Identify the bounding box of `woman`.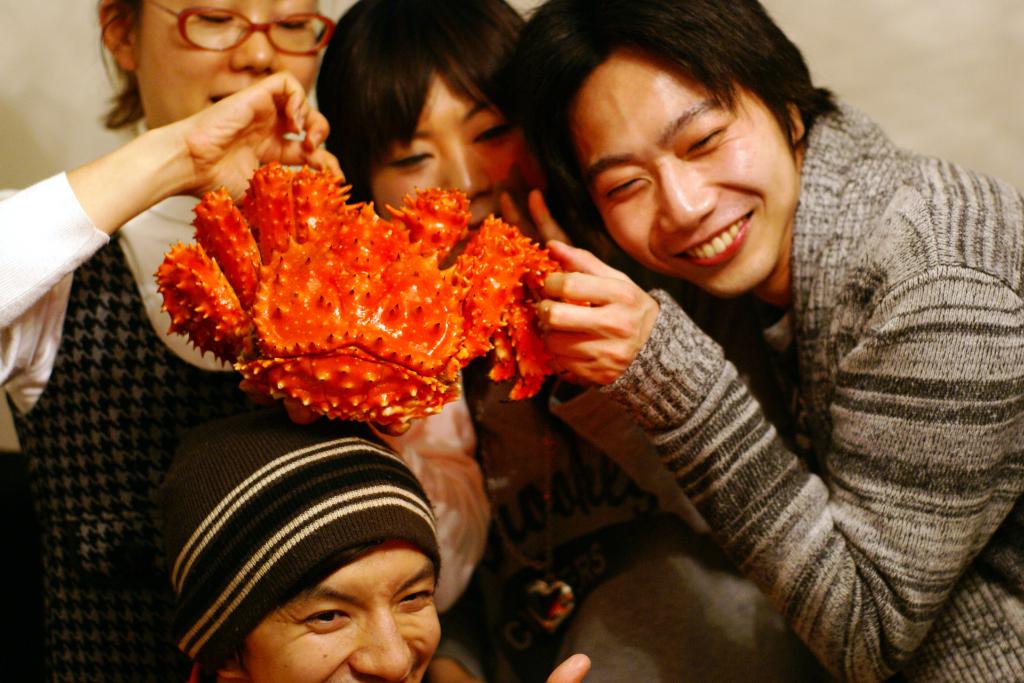
(0, 0, 498, 682).
